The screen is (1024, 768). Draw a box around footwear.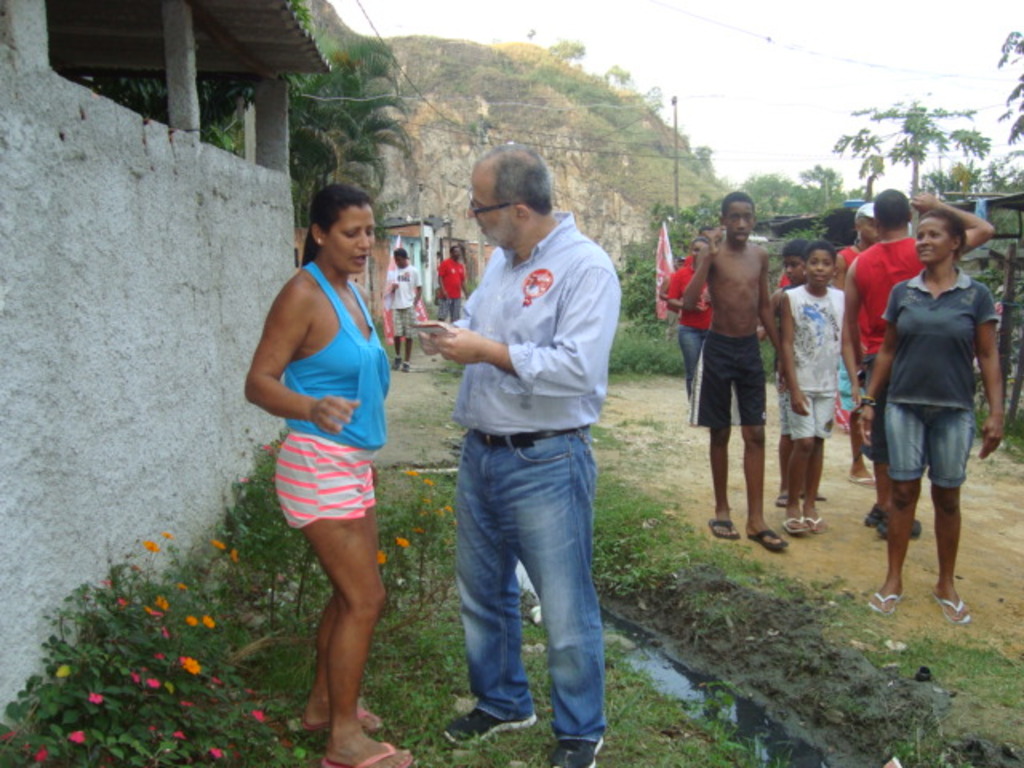
x1=302, y1=701, x2=382, y2=722.
